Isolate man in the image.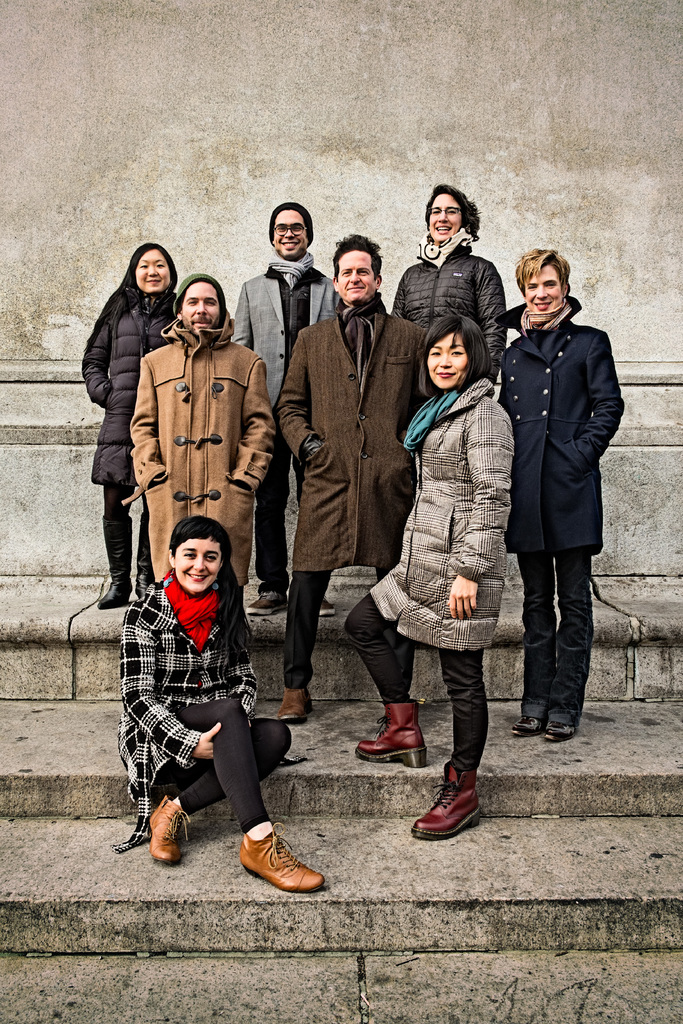
Isolated region: BBox(491, 241, 632, 745).
